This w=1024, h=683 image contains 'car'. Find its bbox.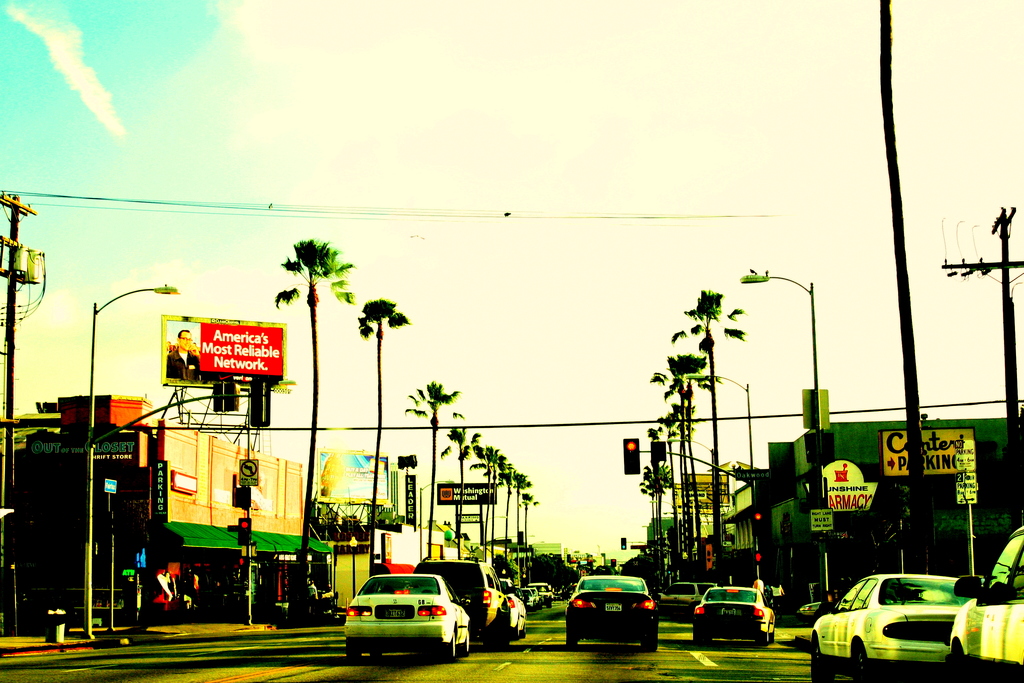
x1=806, y1=579, x2=993, y2=677.
